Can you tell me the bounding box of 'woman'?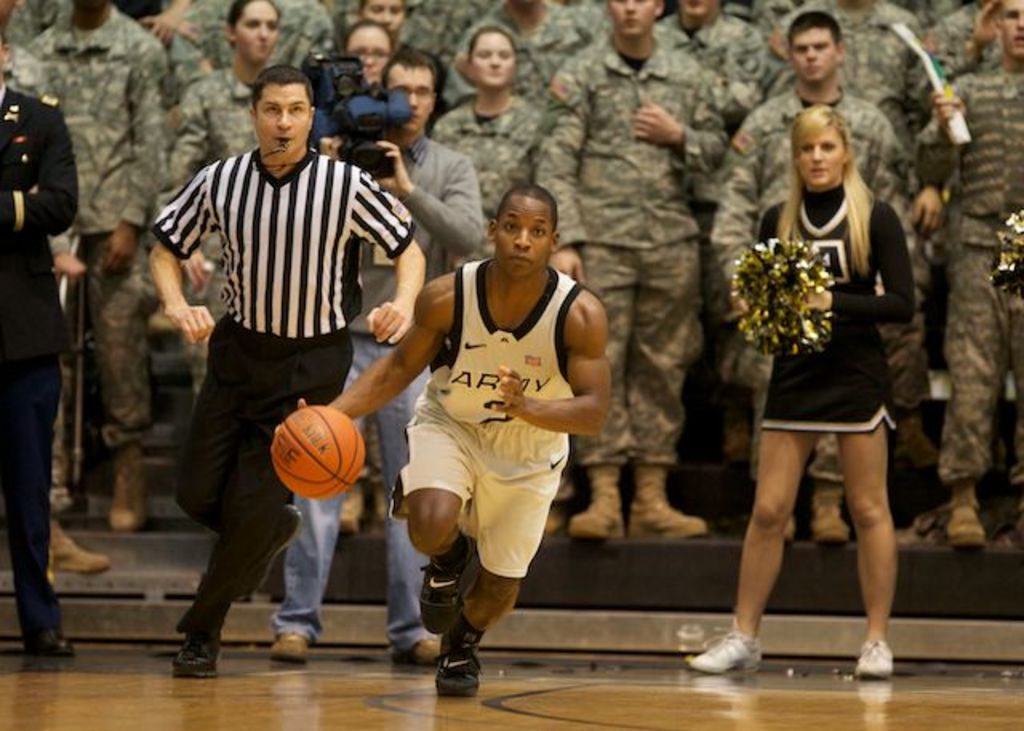
box=[147, 0, 314, 512].
